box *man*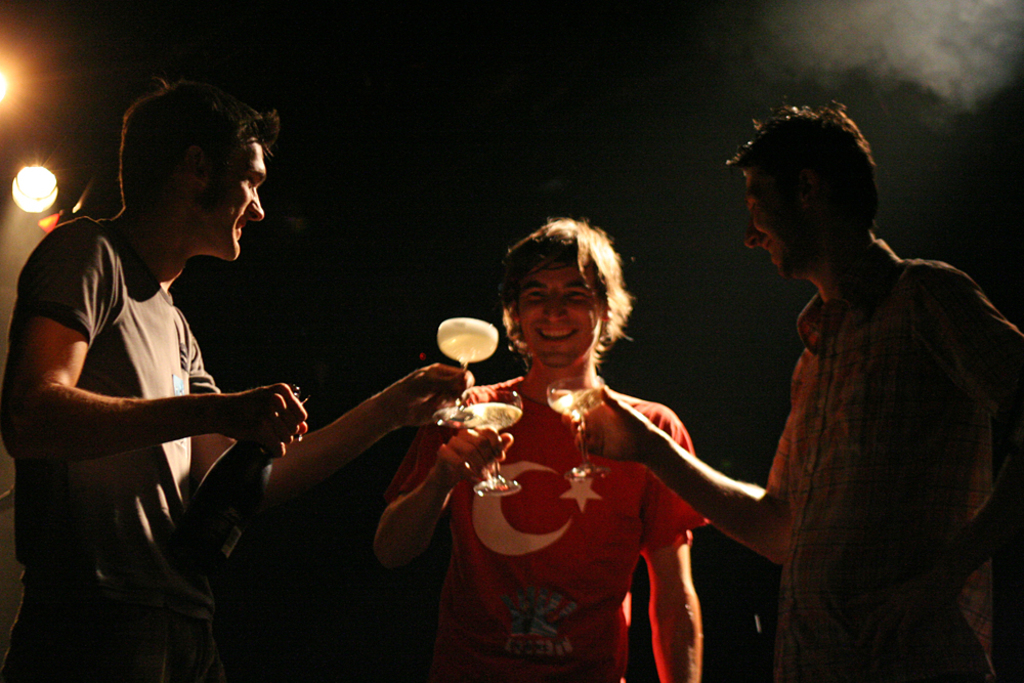
(x1=0, y1=74, x2=304, y2=682)
